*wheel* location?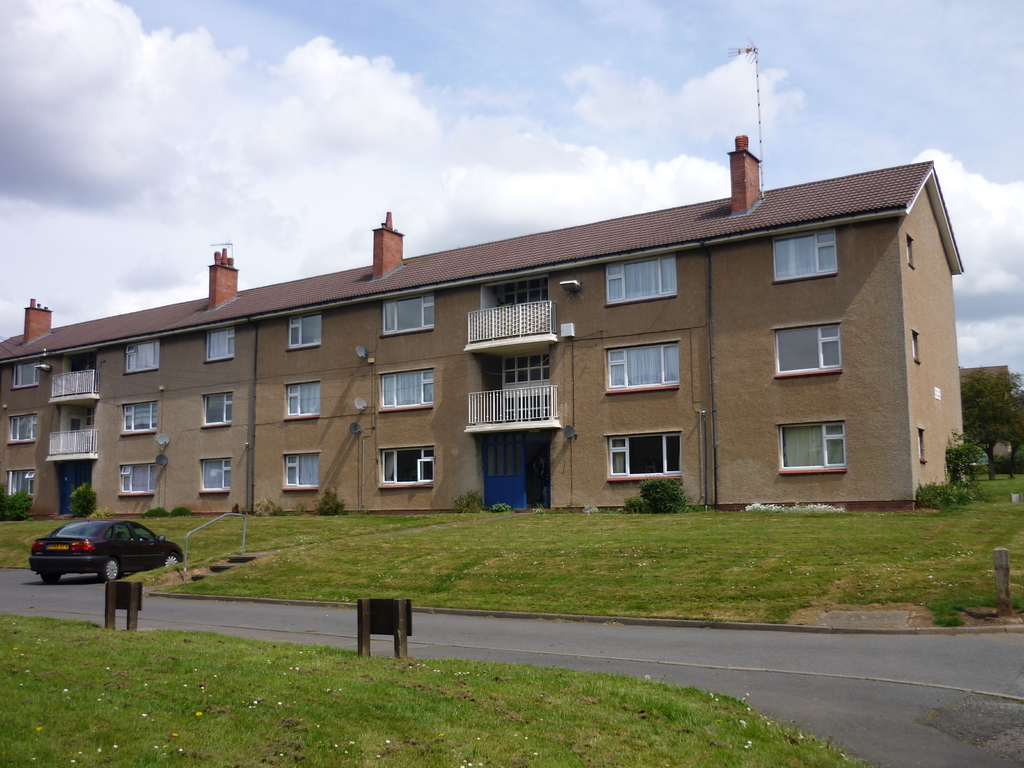
crop(42, 572, 60, 582)
